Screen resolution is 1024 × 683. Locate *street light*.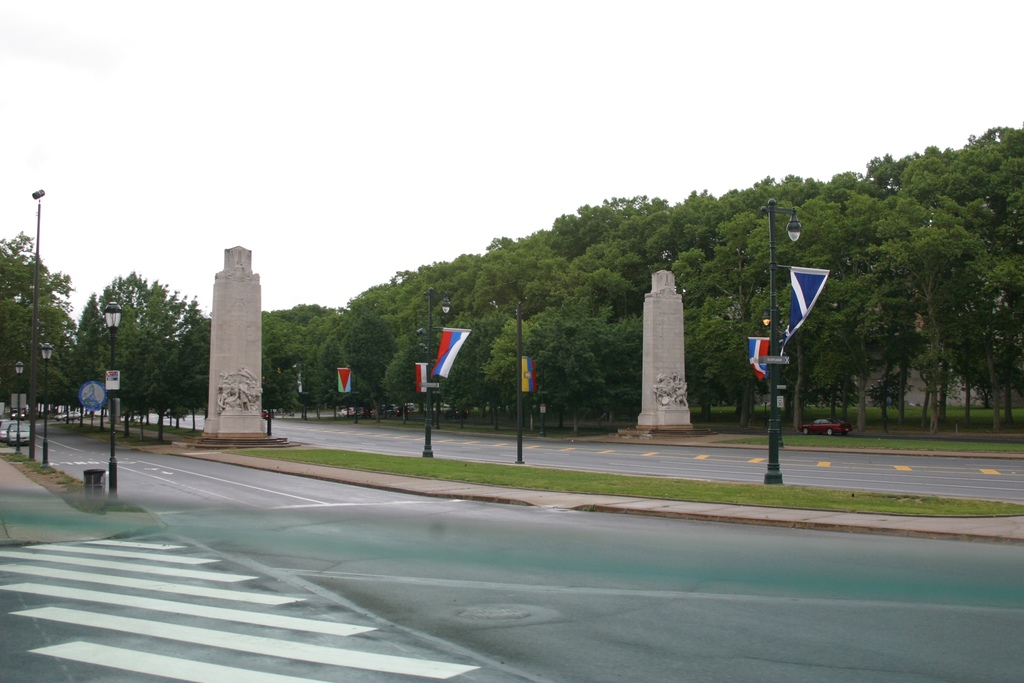
l=100, t=294, r=127, b=497.
